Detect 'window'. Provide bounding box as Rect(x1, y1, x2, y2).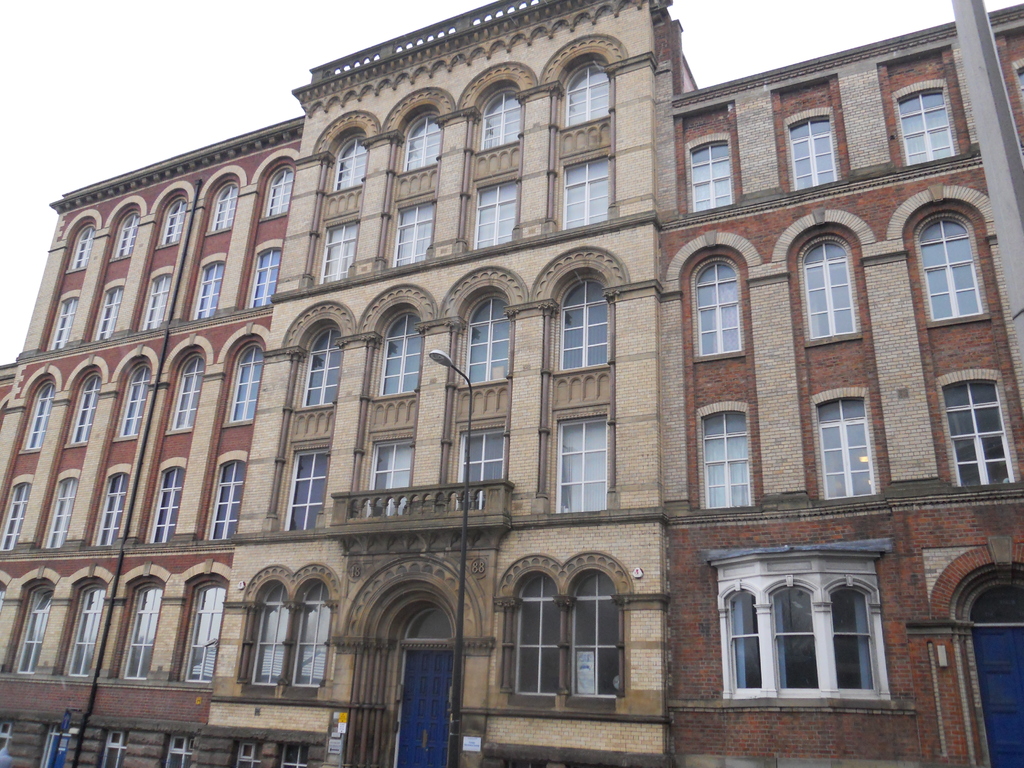
Rect(205, 184, 234, 233).
